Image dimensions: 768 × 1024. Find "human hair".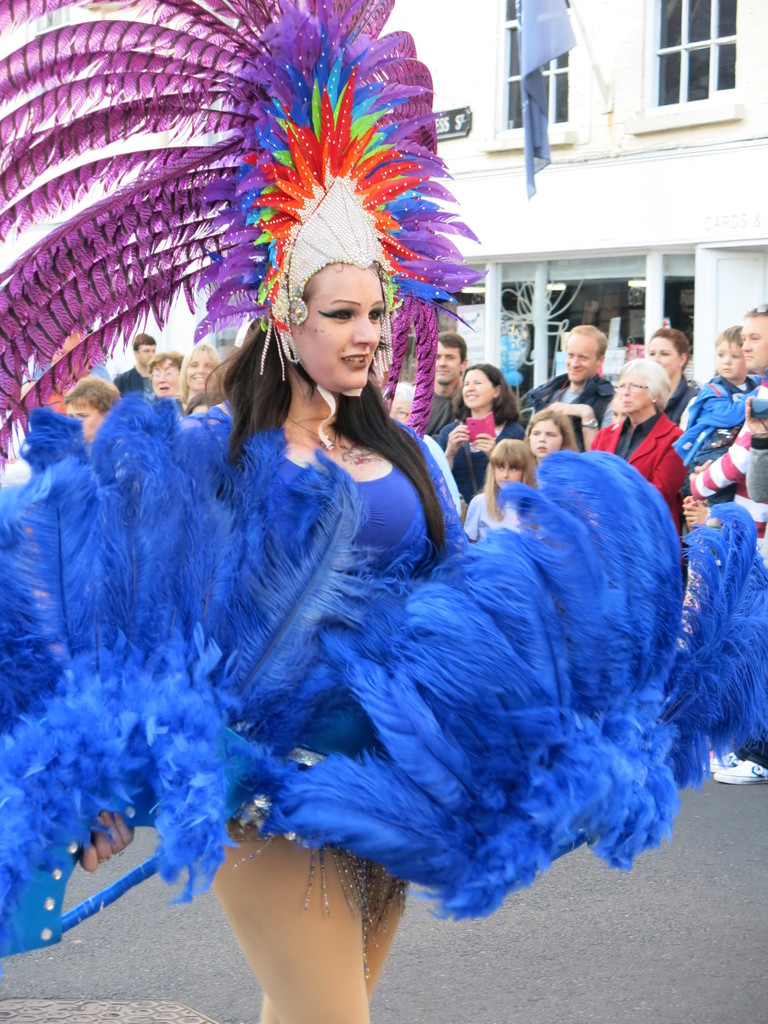
box(132, 333, 158, 355).
